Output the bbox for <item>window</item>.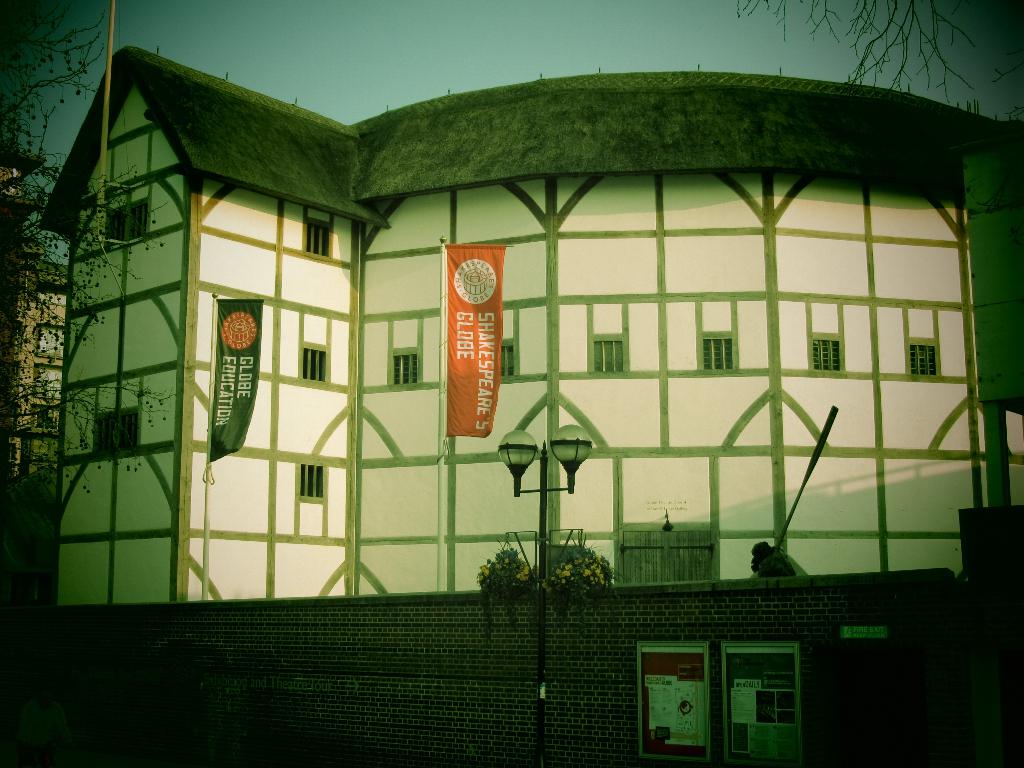
(x1=598, y1=342, x2=623, y2=371).
